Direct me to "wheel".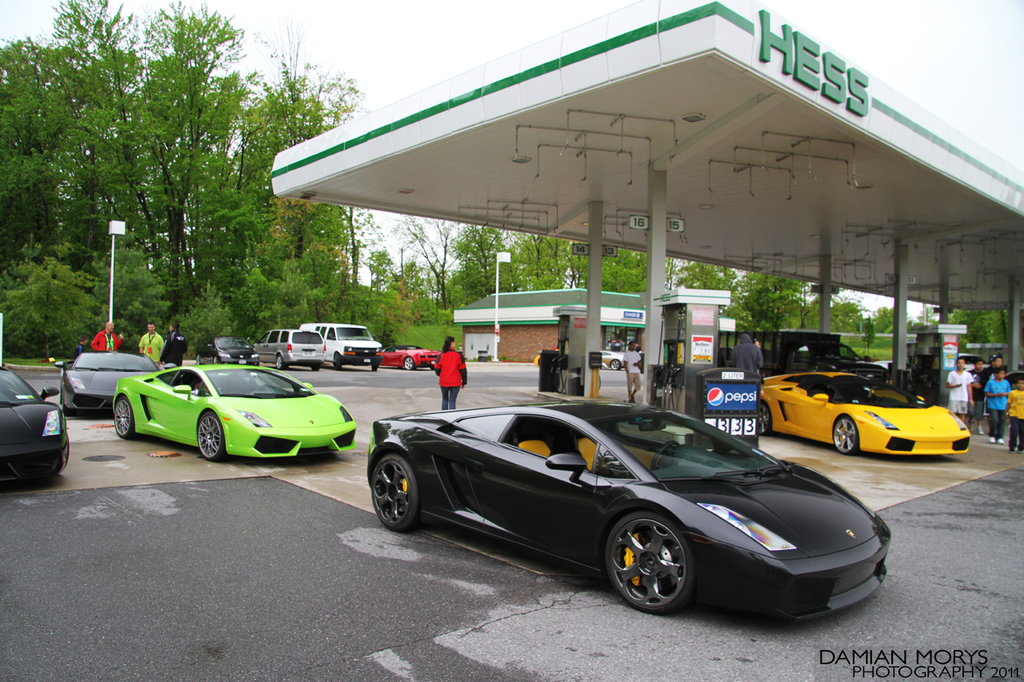
Direction: locate(309, 363, 321, 371).
